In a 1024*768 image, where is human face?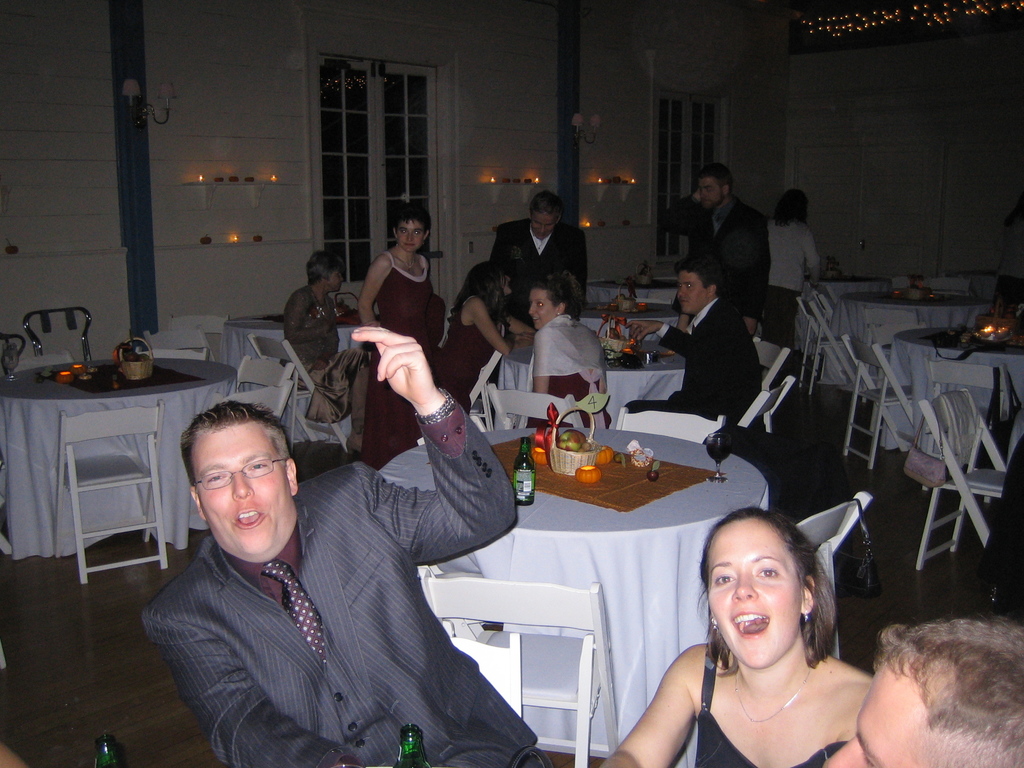
Rect(707, 522, 804, 666).
